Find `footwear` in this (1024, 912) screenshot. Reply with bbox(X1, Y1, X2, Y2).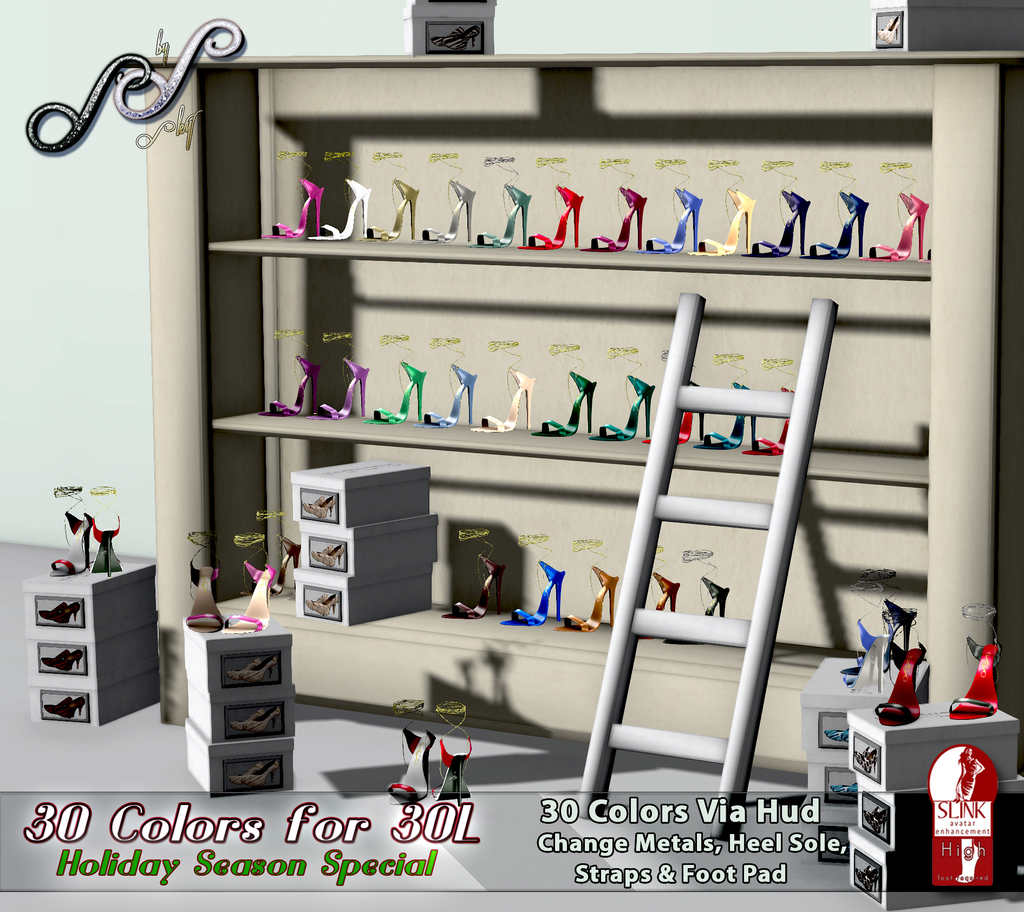
bbox(689, 156, 760, 257).
